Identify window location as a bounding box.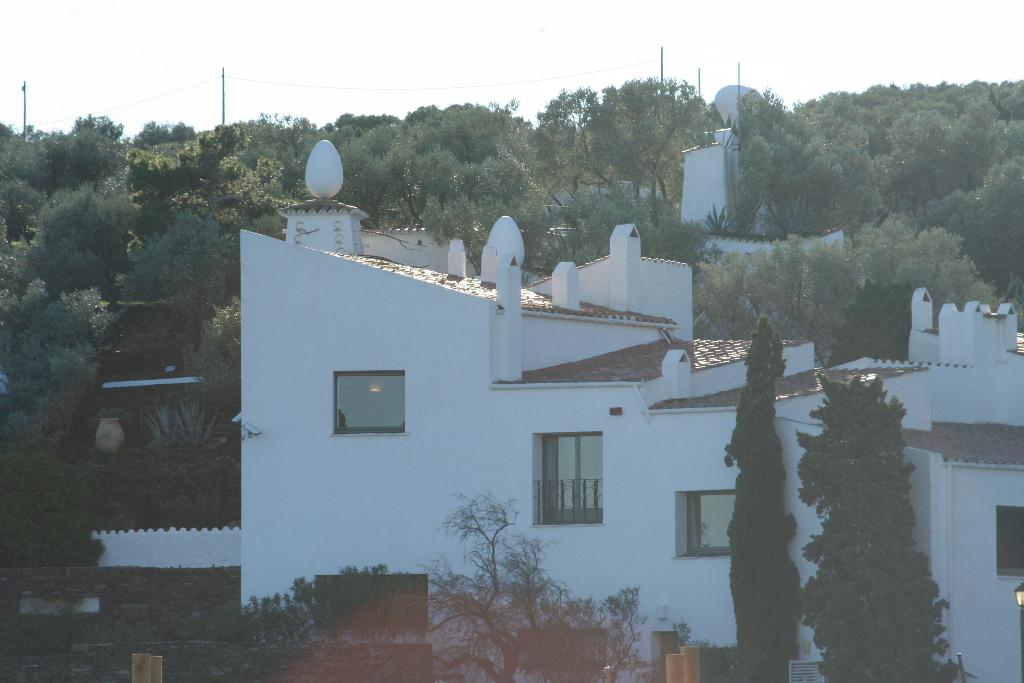
bbox(681, 487, 742, 564).
